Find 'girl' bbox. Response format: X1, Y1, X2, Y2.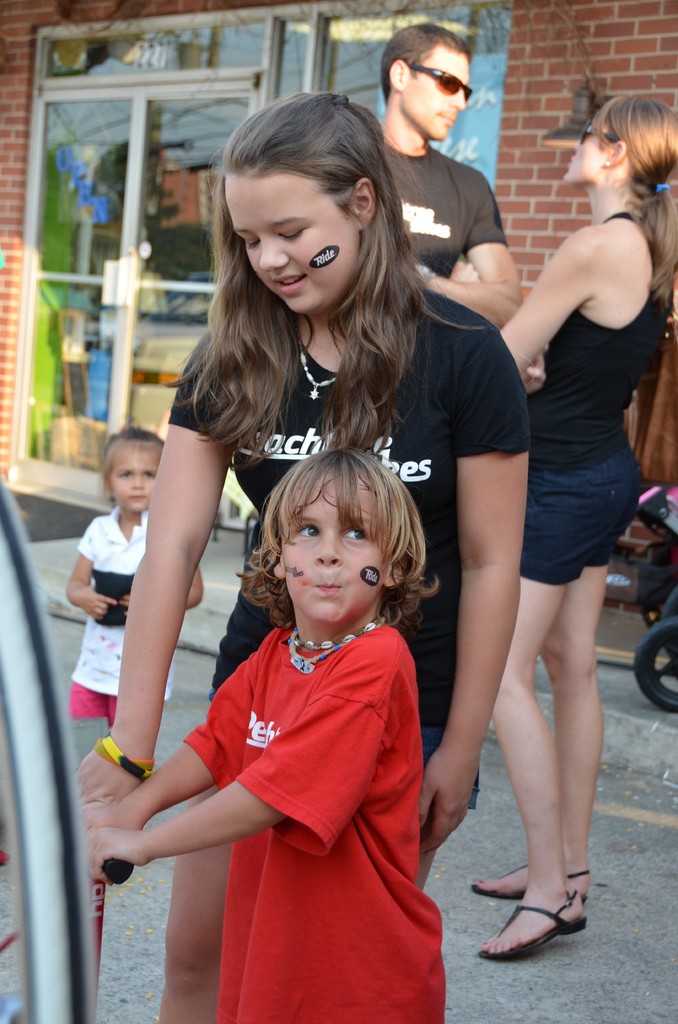
75, 92, 533, 1023.
